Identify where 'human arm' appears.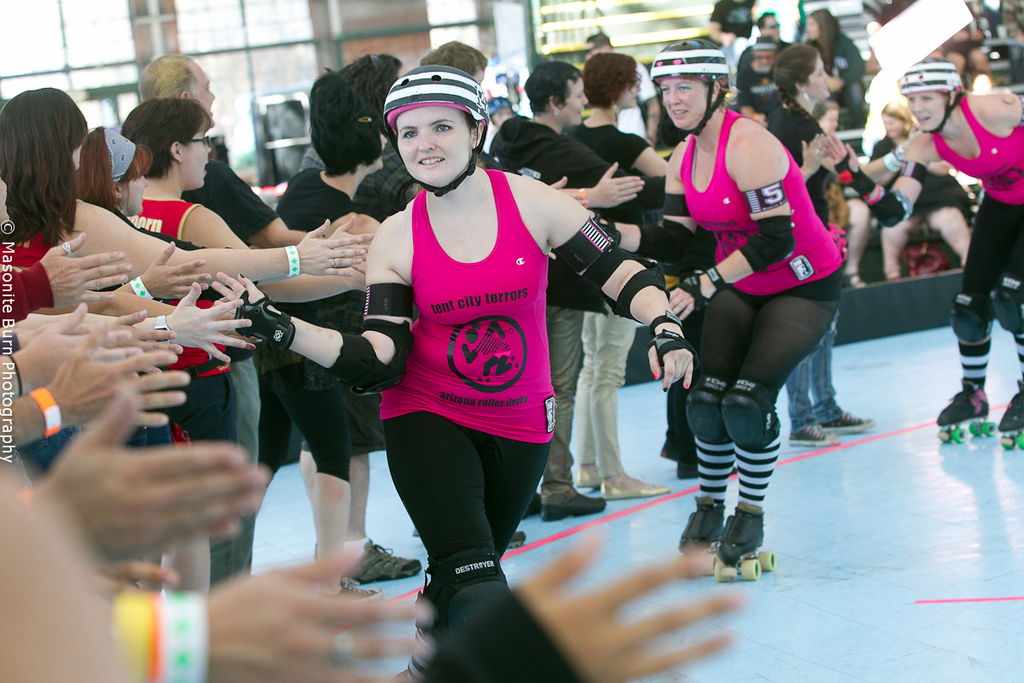
Appears at rect(197, 228, 420, 393).
